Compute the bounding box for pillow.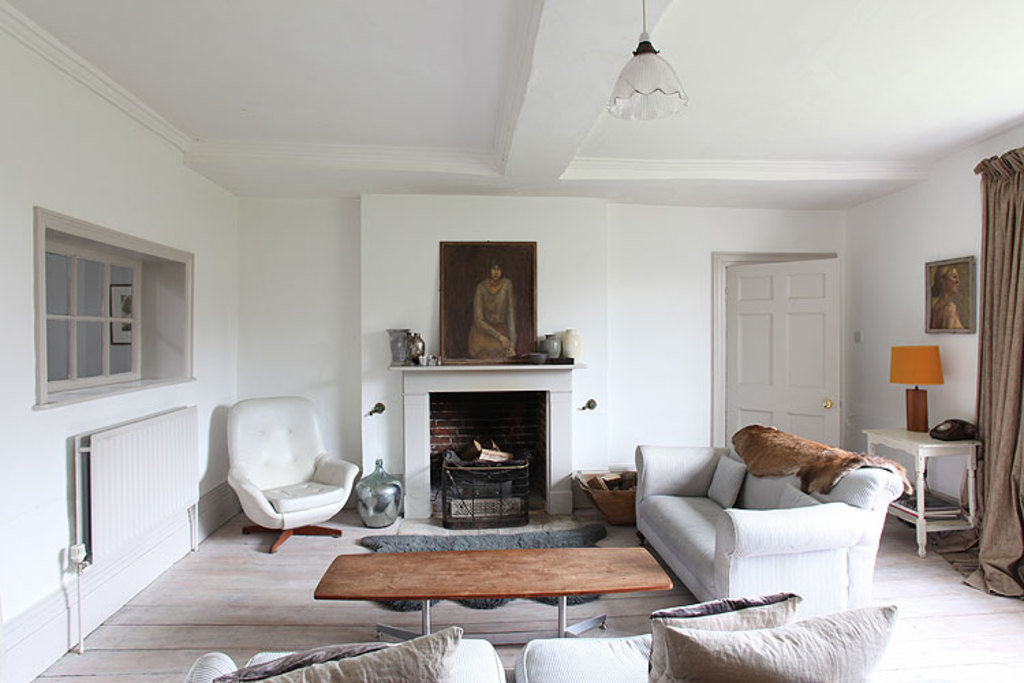
rect(696, 458, 752, 508).
